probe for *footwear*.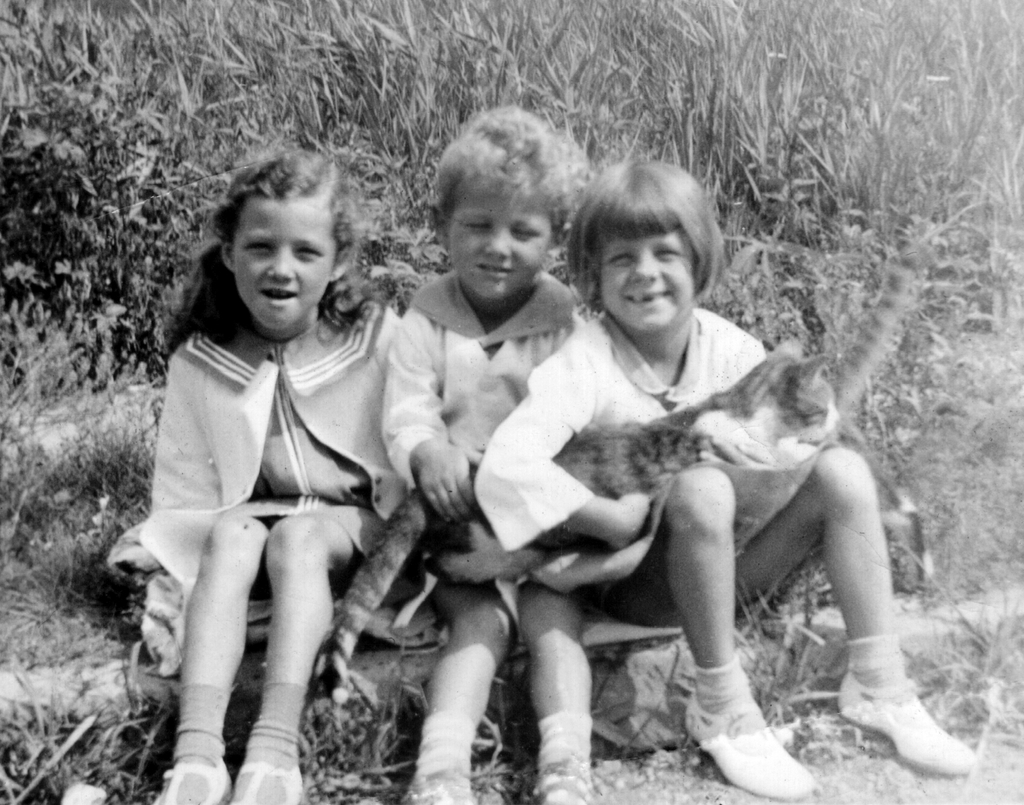
Probe result: pyautogui.locateOnScreen(685, 703, 821, 797).
